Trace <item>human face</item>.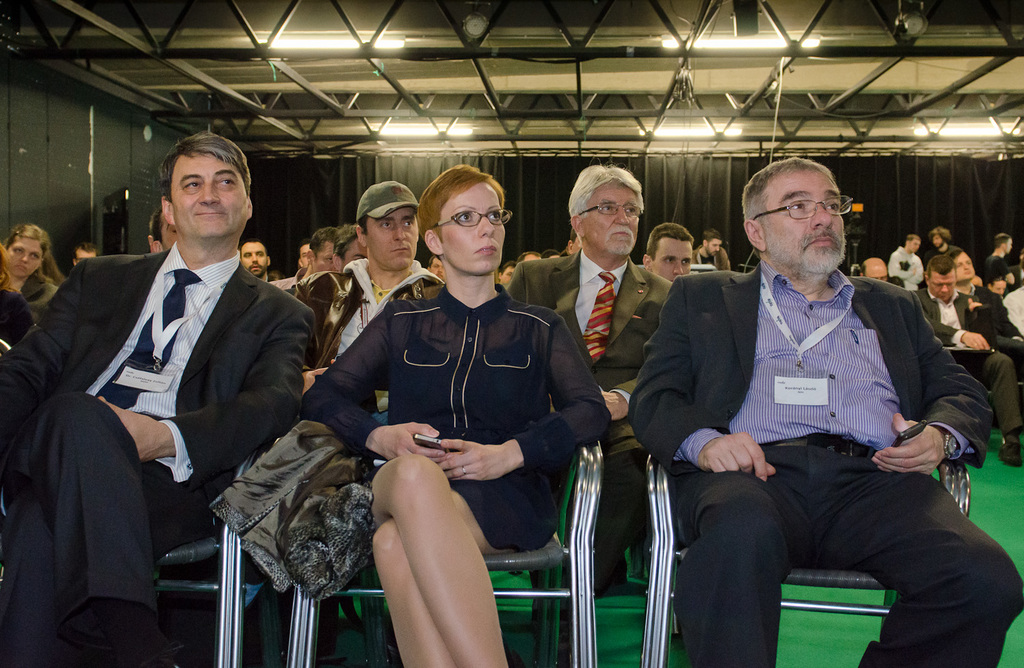
Traced to (x1=8, y1=235, x2=40, y2=274).
